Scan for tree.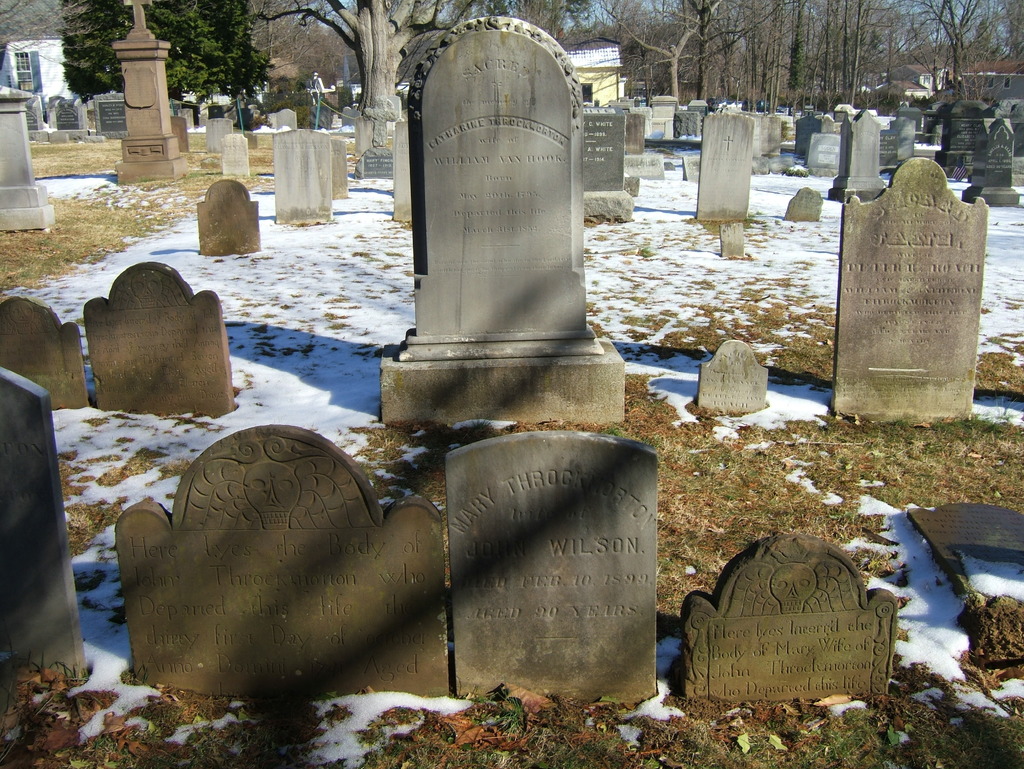
Scan result: [257, 0, 486, 138].
